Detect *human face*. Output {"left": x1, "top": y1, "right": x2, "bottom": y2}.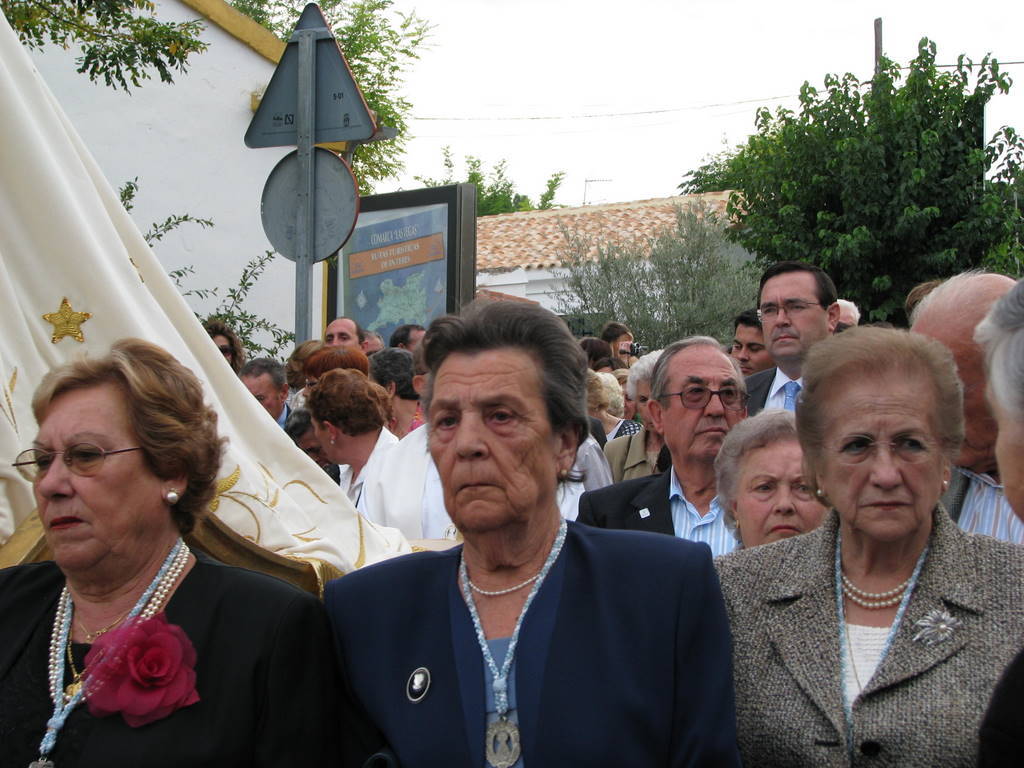
{"left": 835, "top": 310, "right": 858, "bottom": 339}.
